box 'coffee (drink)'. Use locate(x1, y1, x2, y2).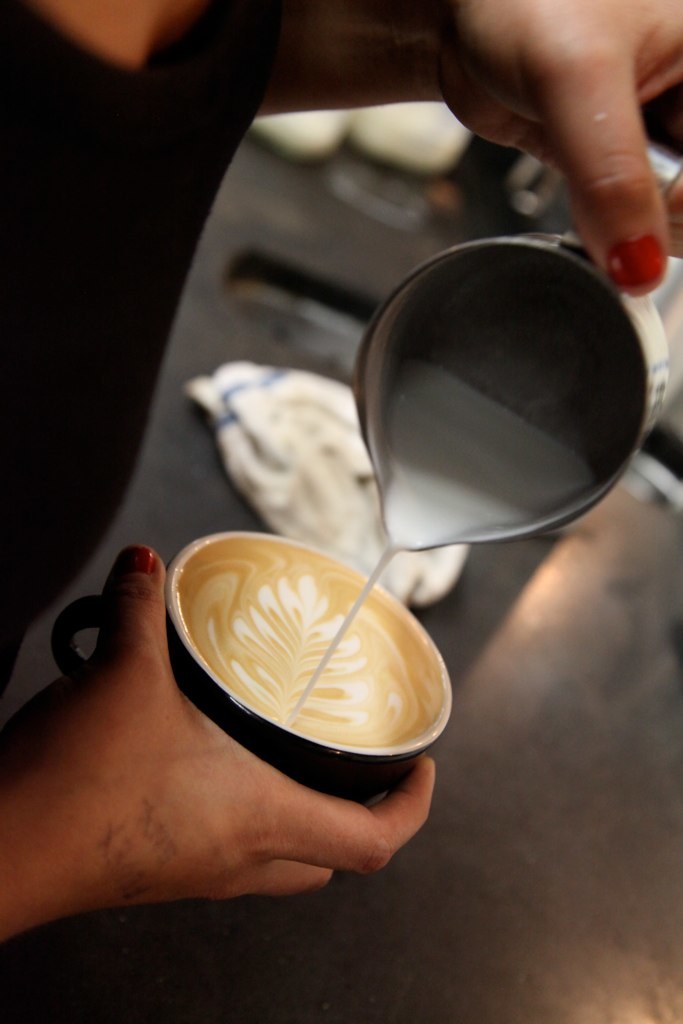
locate(174, 537, 454, 755).
